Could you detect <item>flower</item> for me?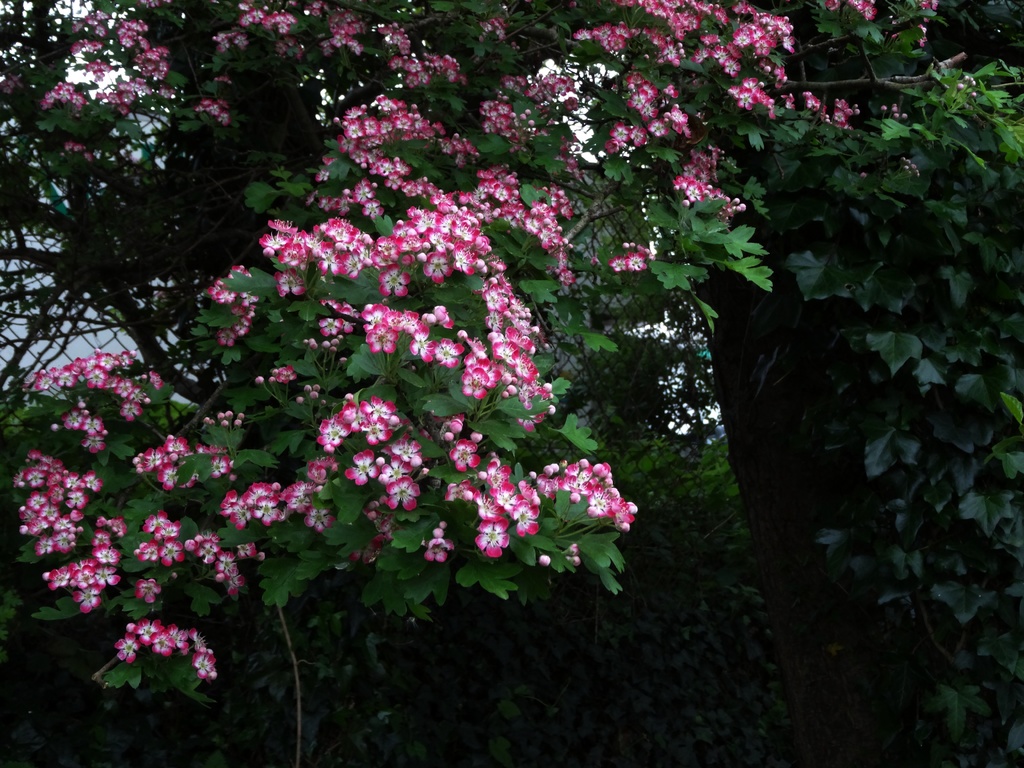
Detection result: [x1=340, y1=448, x2=371, y2=485].
